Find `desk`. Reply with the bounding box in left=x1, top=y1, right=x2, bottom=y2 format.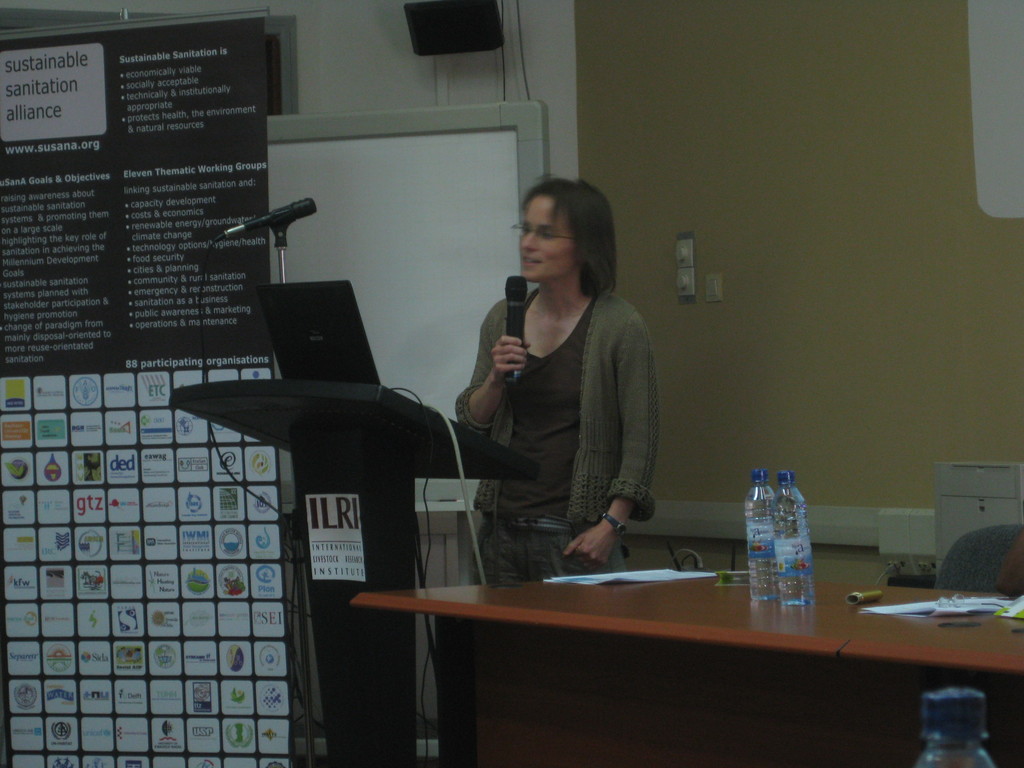
left=332, top=514, right=1023, bottom=758.
